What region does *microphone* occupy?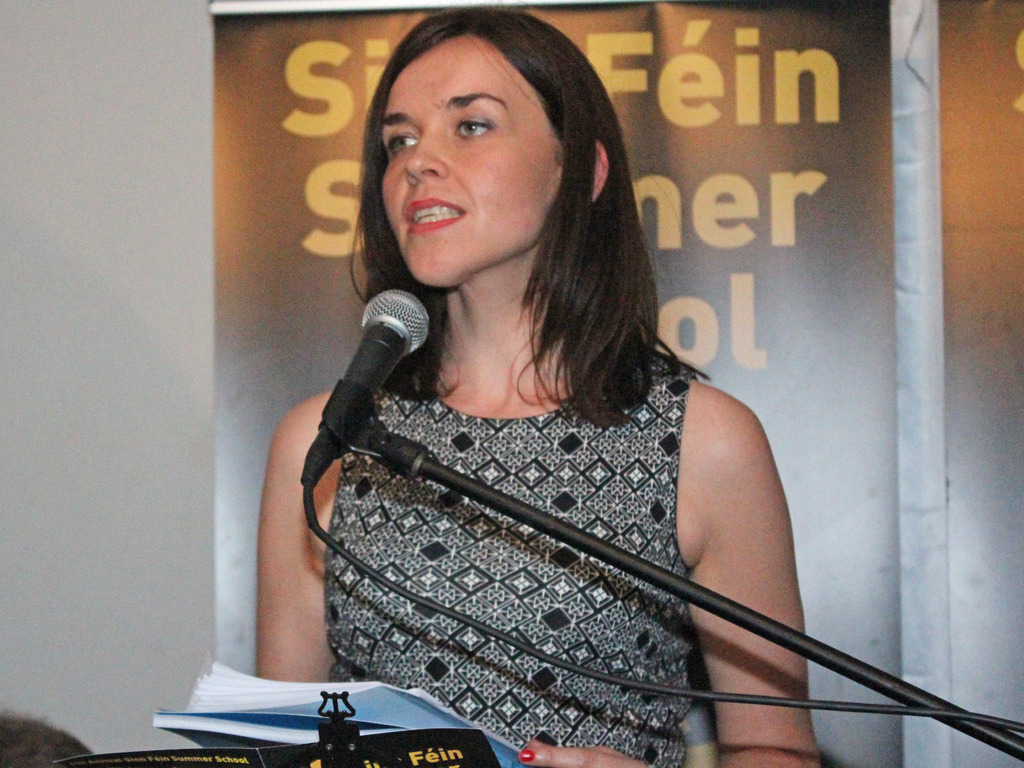
locate(287, 283, 440, 505).
